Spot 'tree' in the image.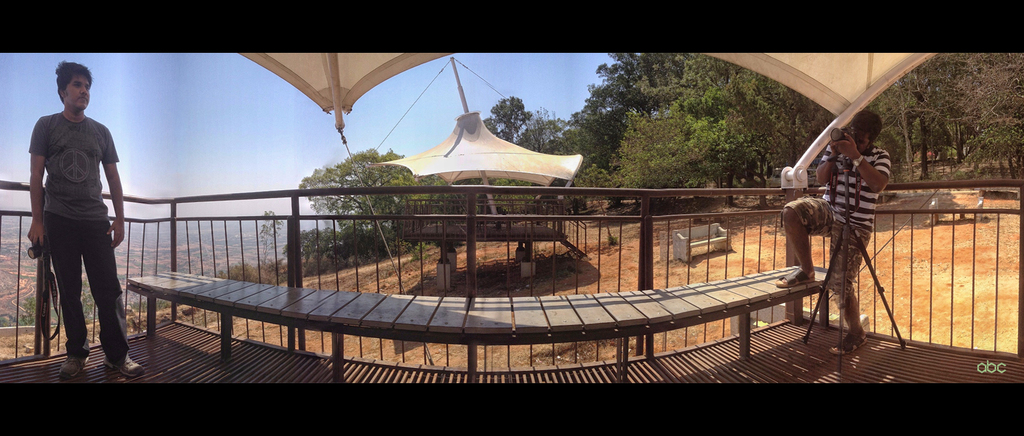
'tree' found at (0,286,44,326).
